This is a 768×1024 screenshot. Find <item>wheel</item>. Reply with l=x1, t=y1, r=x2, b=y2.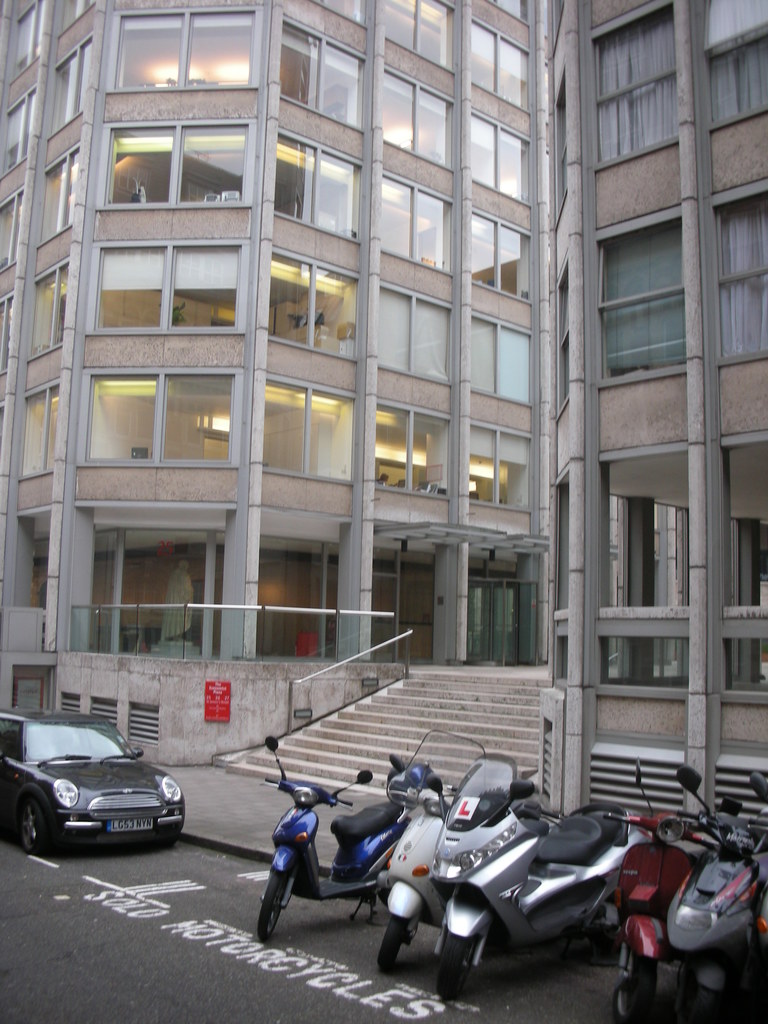
l=439, t=932, r=467, b=999.
